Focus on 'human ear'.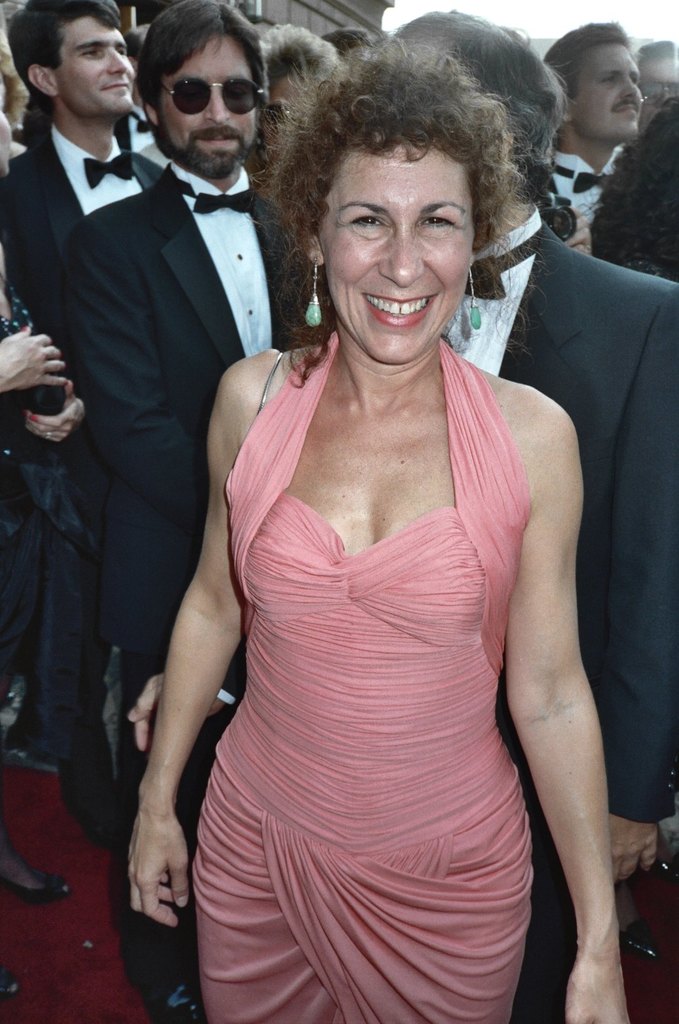
Focused at x1=307 y1=232 x2=325 y2=261.
